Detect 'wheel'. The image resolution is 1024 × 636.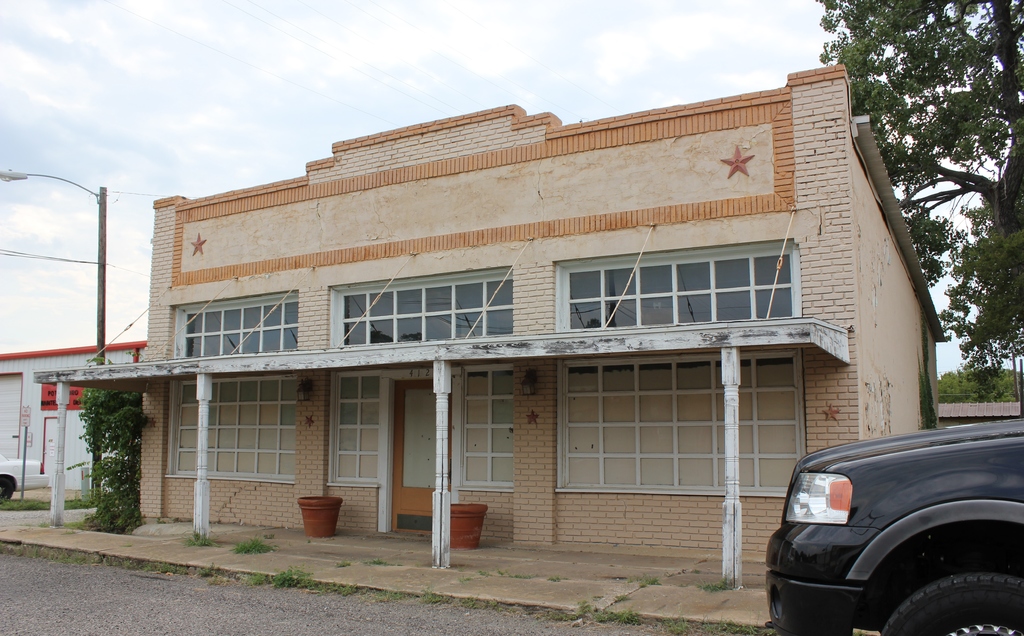
pyautogui.locateOnScreen(0, 475, 20, 502).
